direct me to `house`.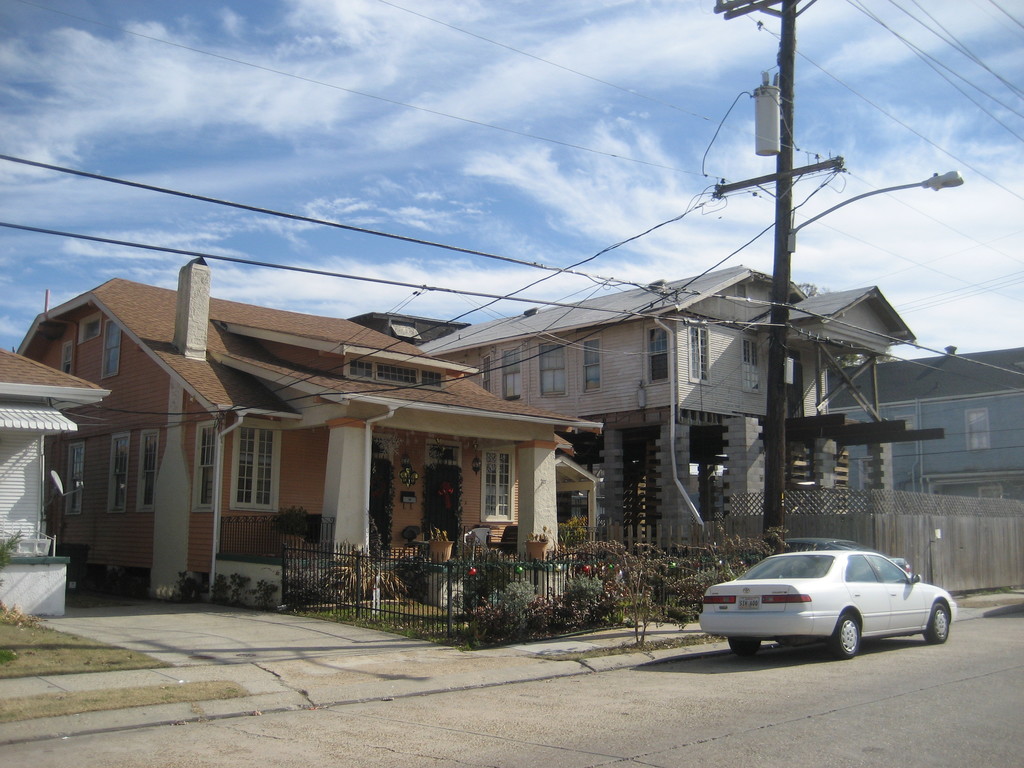
Direction: rect(831, 344, 1023, 546).
